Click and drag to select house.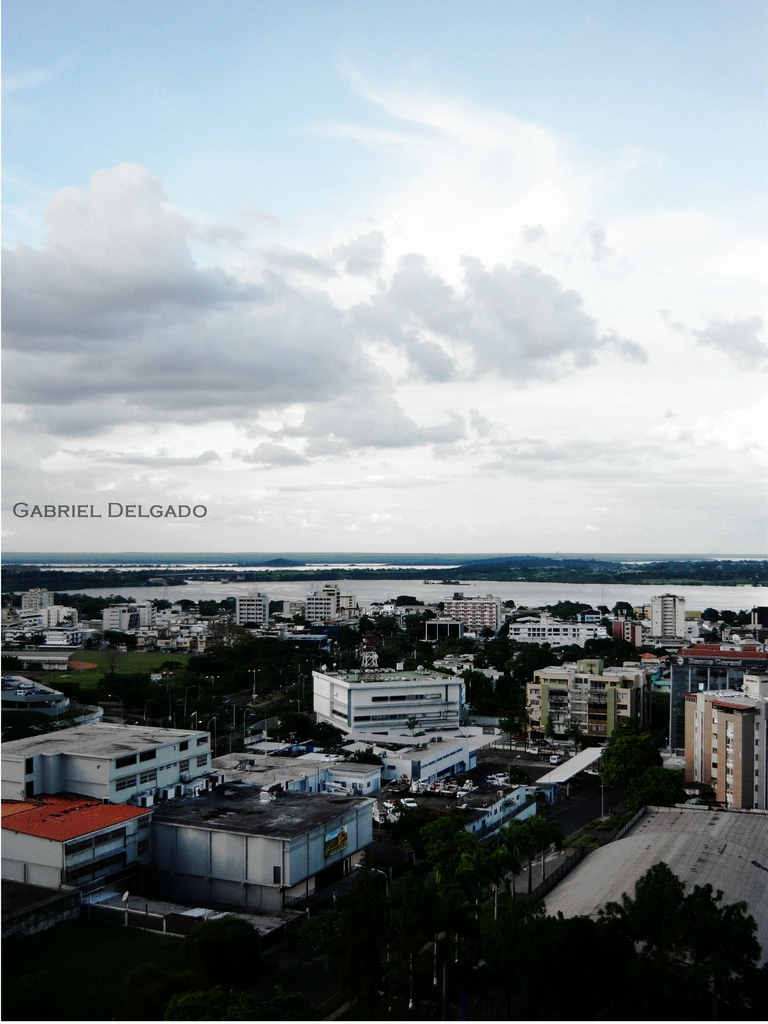
Selection: 314:664:468:739.
